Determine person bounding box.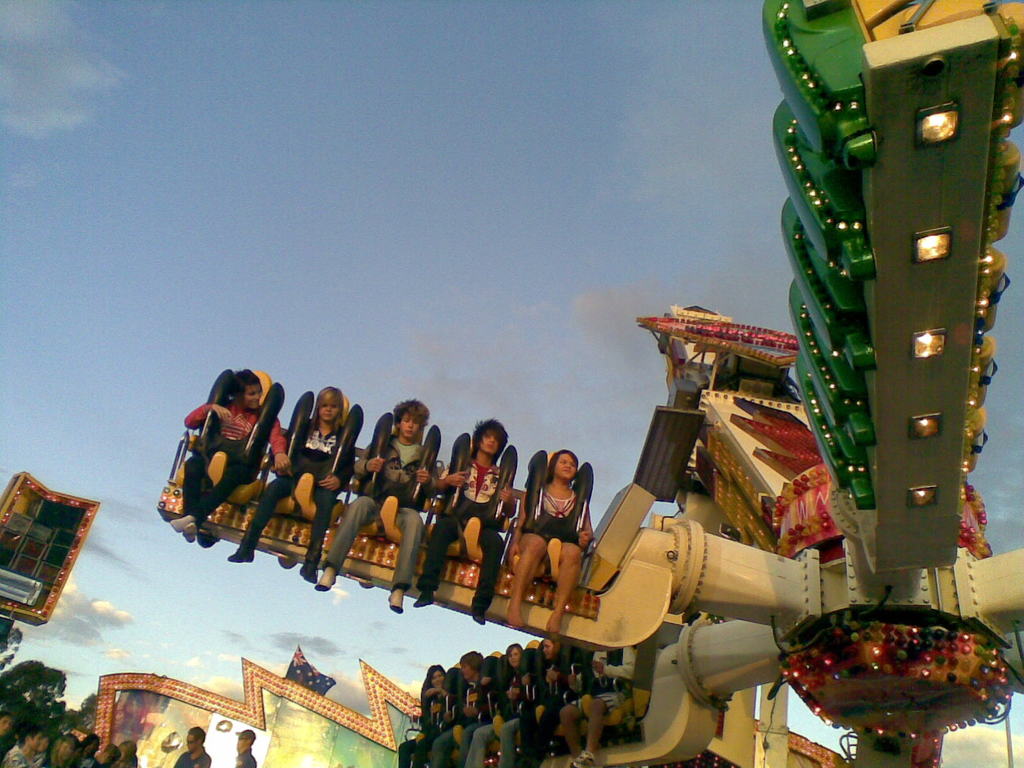
Determined: 397 660 454 767.
